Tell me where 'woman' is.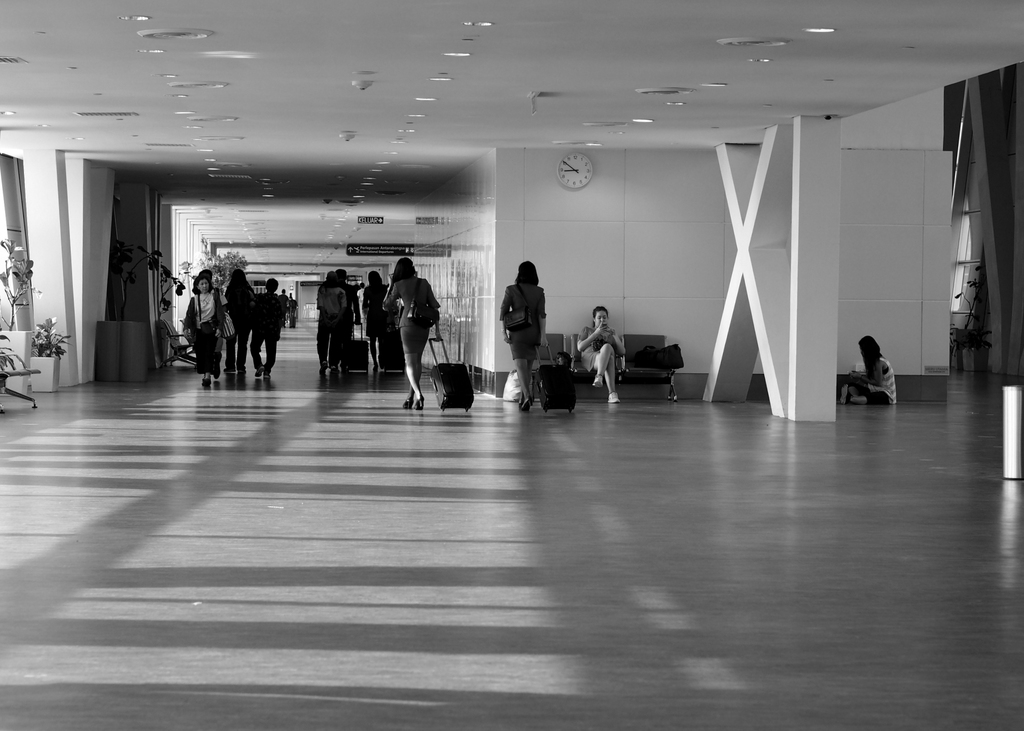
'woman' is at {"x1": 382, "y1": 257, "x2": 442, "y2": 411}.
